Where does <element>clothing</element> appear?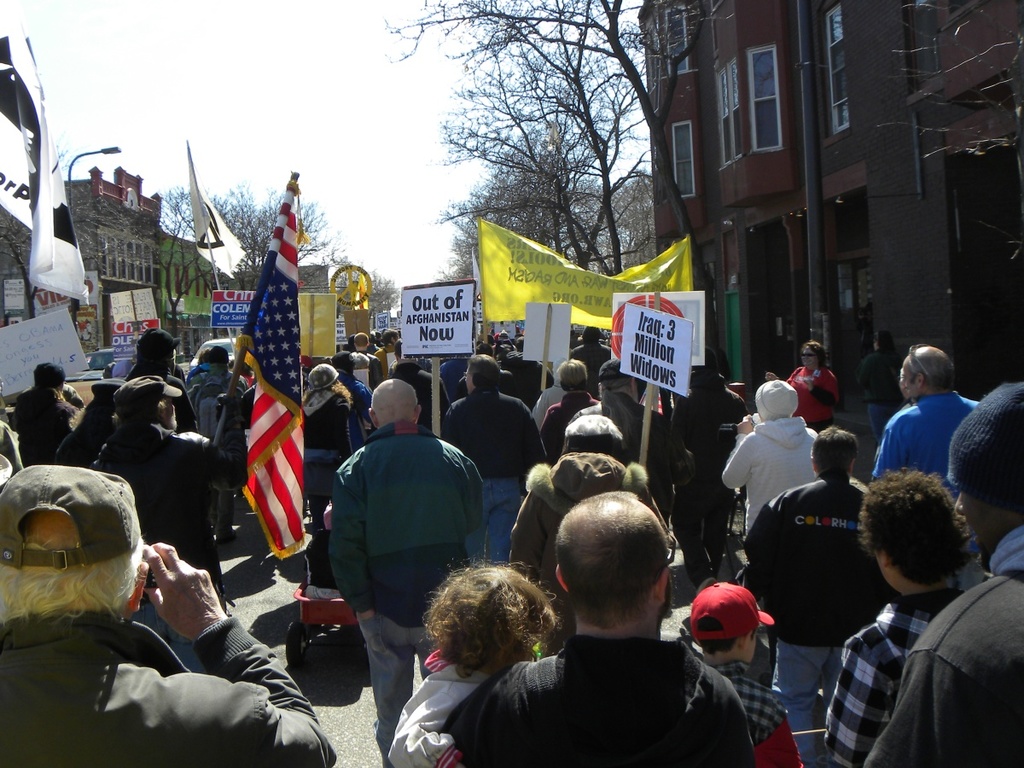
Appears at [x1=91, y1=428, x2=236, y2=619].
